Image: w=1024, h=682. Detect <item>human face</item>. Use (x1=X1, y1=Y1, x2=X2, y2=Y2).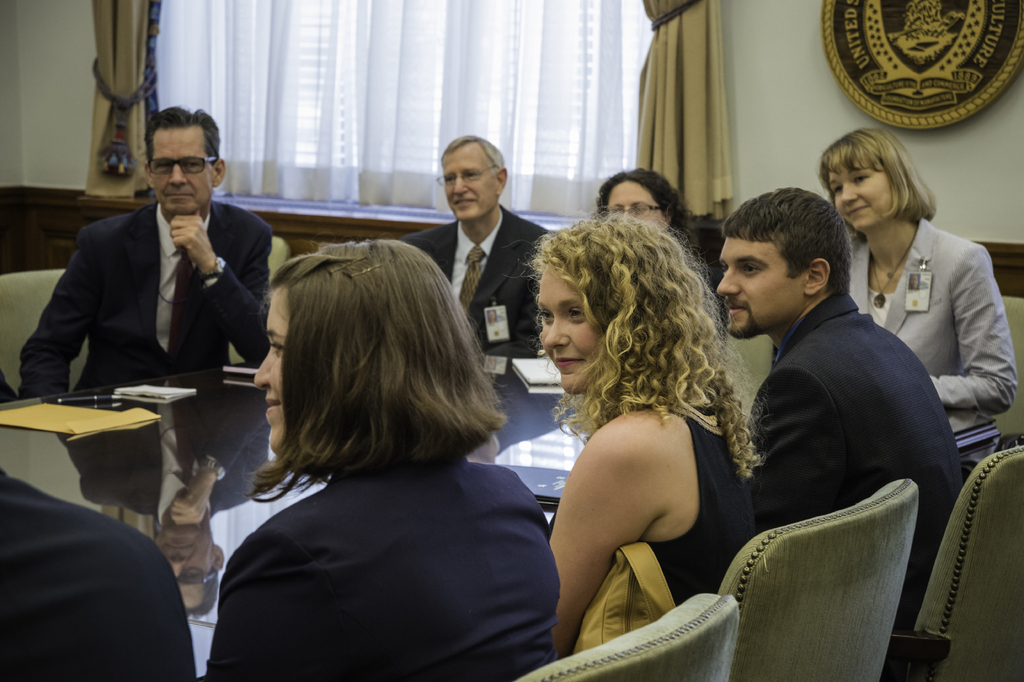
(x1=442, y1=141, x2=501, y2=222).
